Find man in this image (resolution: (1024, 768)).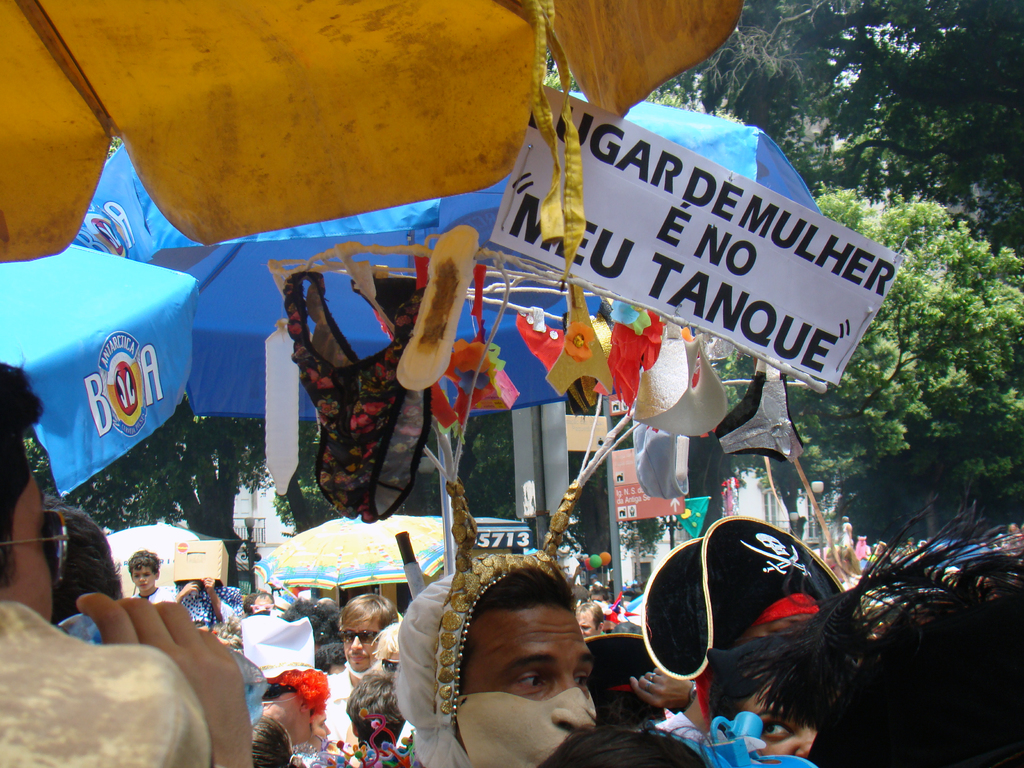
locate(573, 602, 602, 639).
